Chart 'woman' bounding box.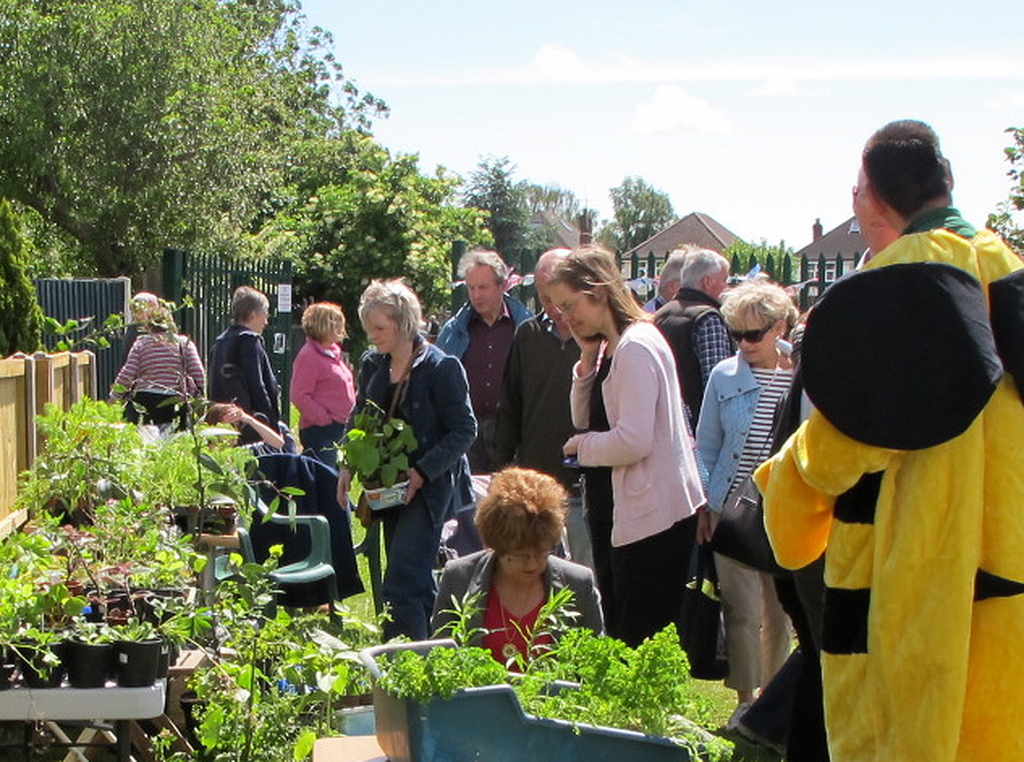
Charted: {"x1": 558, "y1": 264, "x2": 719, "y2": 676}.
